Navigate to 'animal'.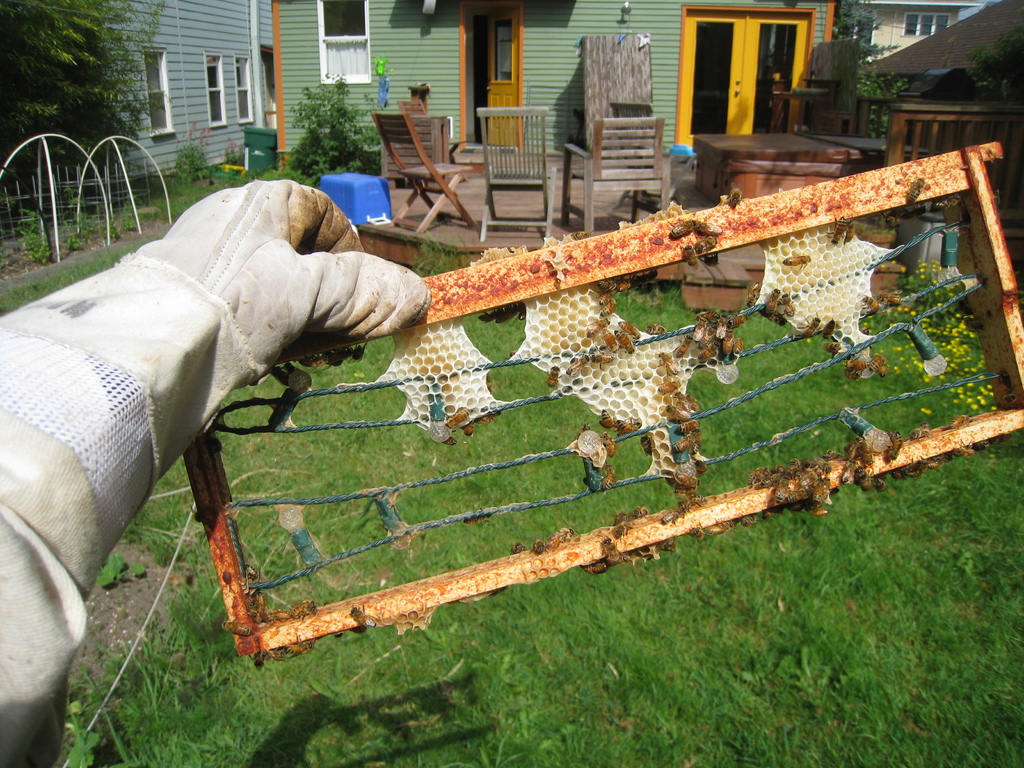
Navigation target: {"x1": 707, "y1": 524, "x2": 736, "y2": 538}.
